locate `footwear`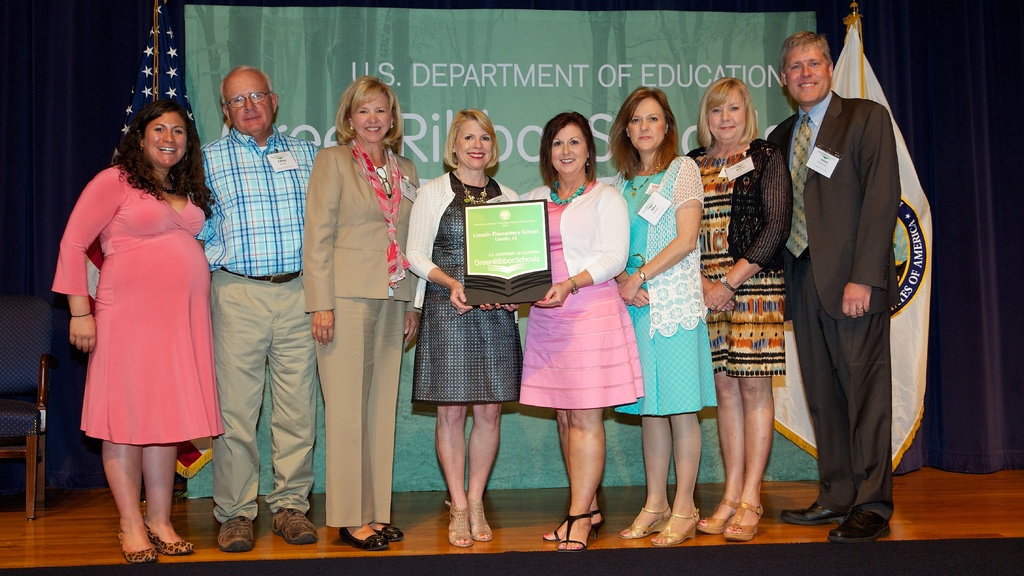
x1=827 y1=509 x2=888 y2=544
